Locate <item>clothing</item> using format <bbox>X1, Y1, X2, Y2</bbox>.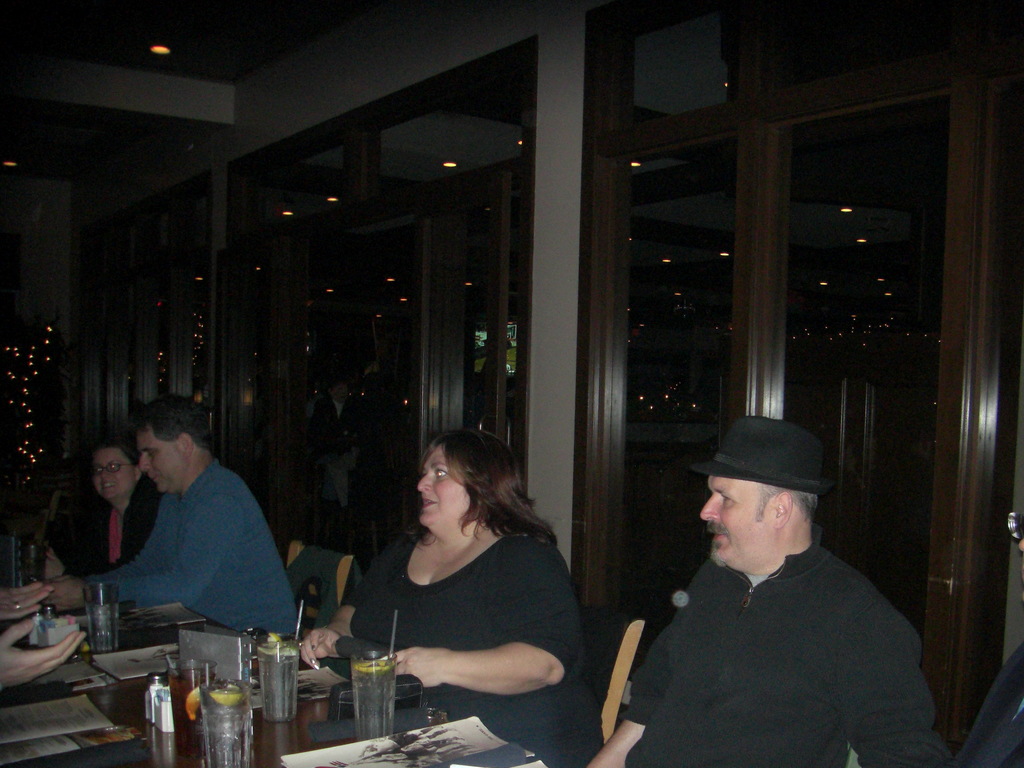
<bbox>333, 529, 605, 767</bbox>.
